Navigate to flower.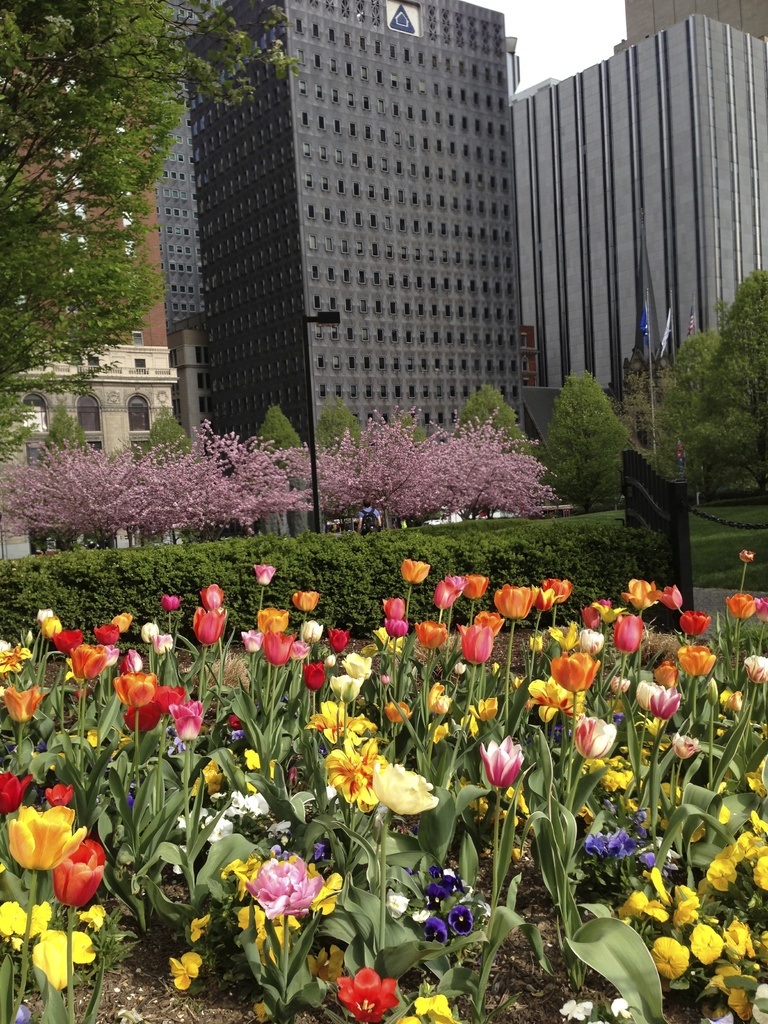
Navigation target: box=[161, 591, 180, 611].
